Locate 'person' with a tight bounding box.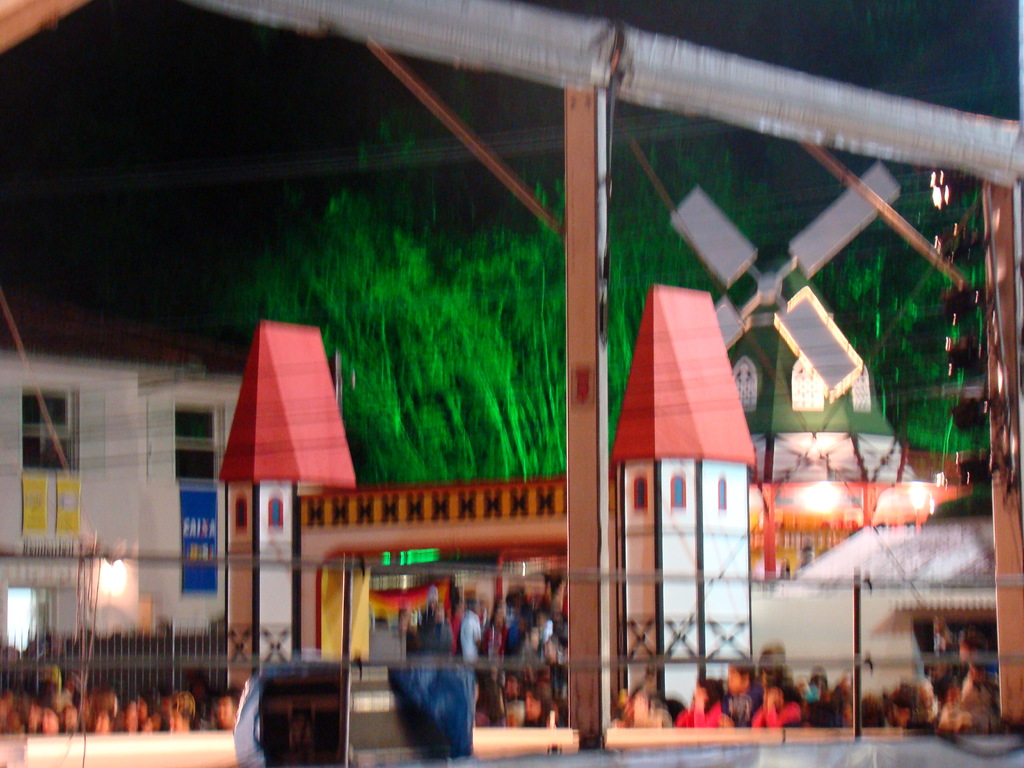
region(683, 671, 741, 742).
